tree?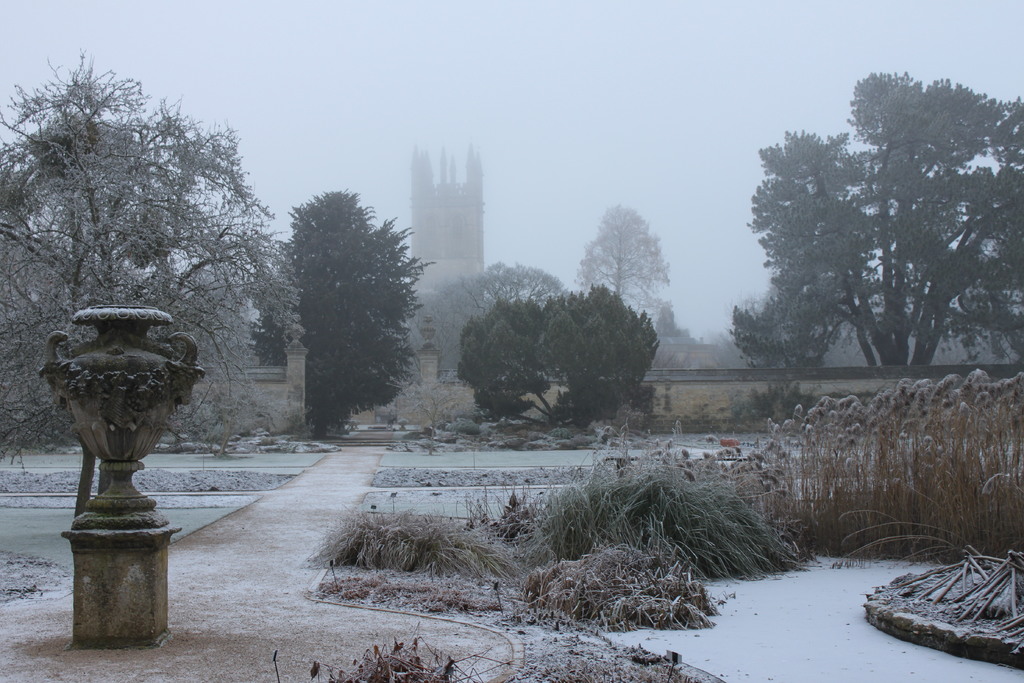
[left=454, top=290, right=668, bottom=429]
